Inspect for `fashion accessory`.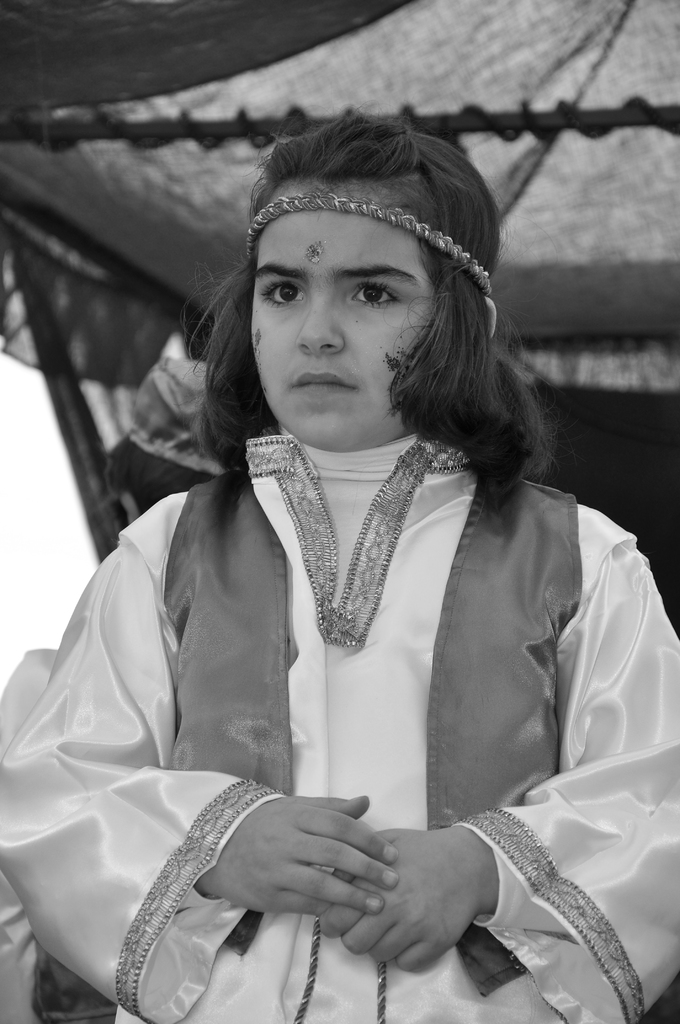
Inspection: (245,190,495,292).
